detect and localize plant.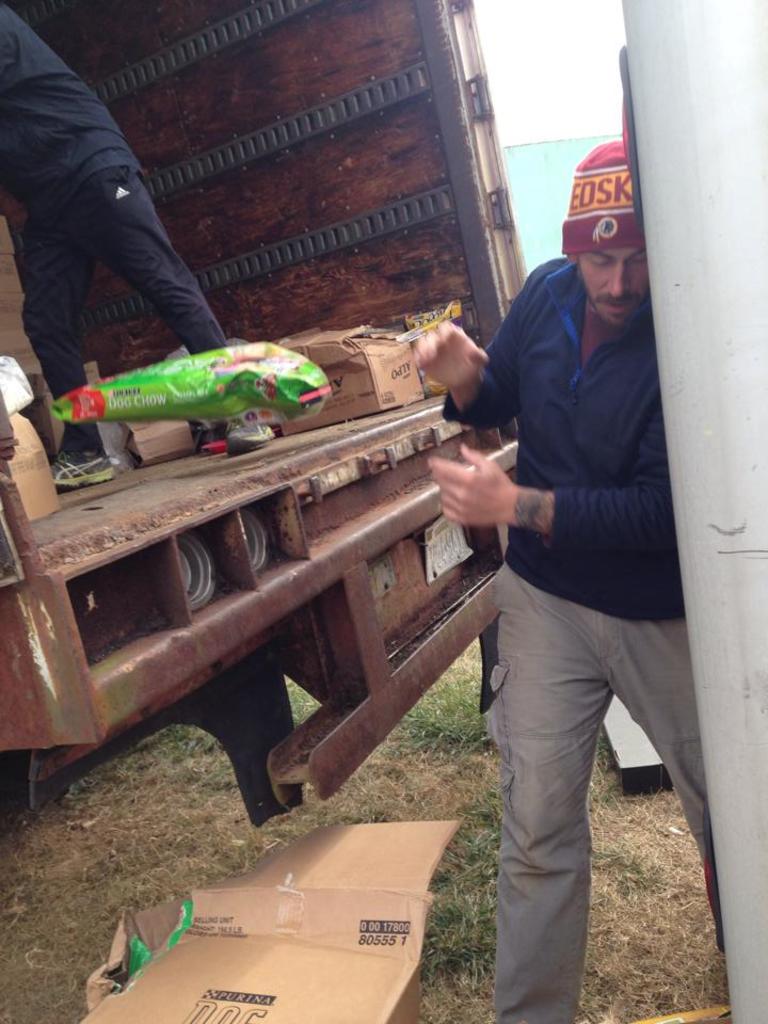
Localized at box(161, 729, 206, 752).
